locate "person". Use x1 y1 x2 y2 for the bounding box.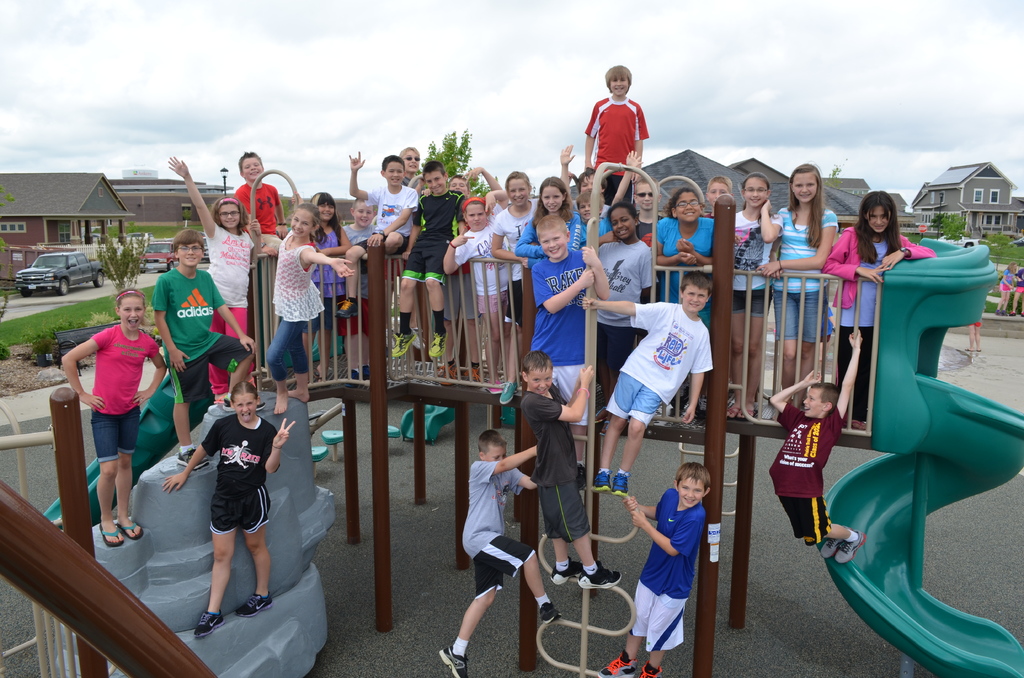
173 354 276 647.
